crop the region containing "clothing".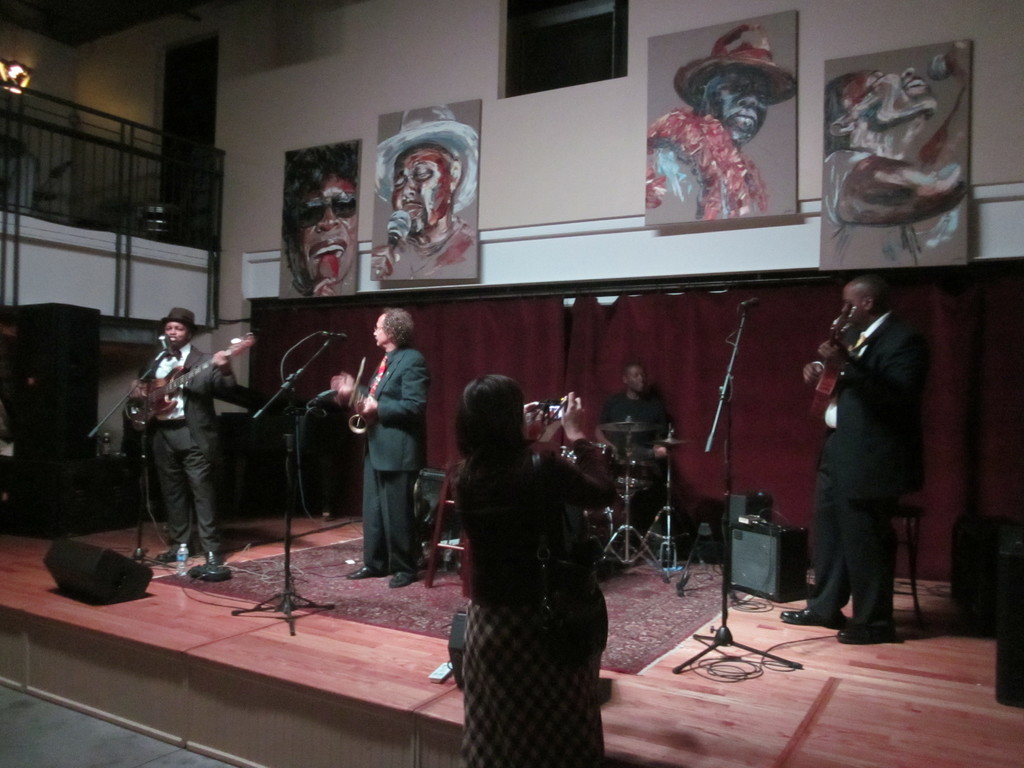
Crop region: 344:340:424:564.
